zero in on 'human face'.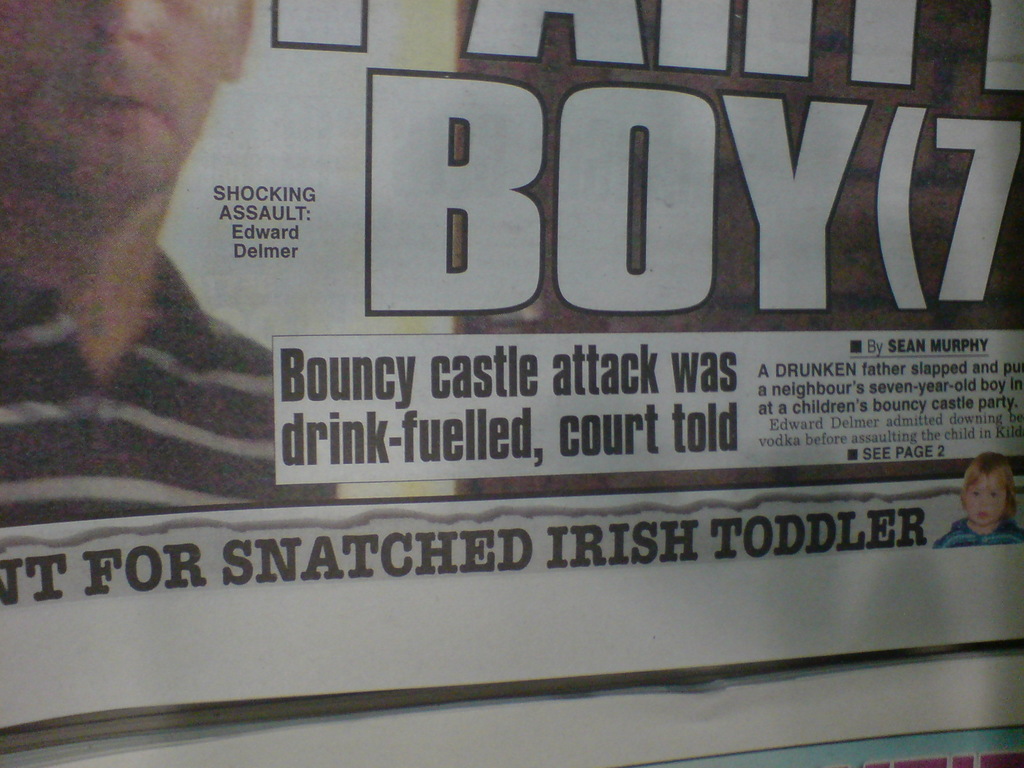
Zeroed in: select_region(0, 0, 228, 196).
